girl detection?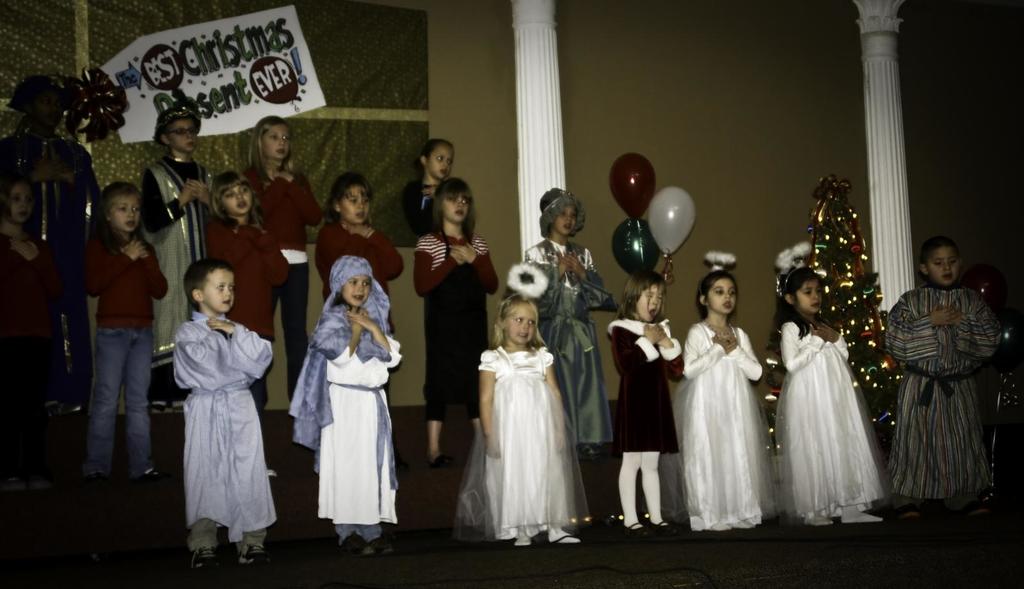
(0, 178, 76, 447)
